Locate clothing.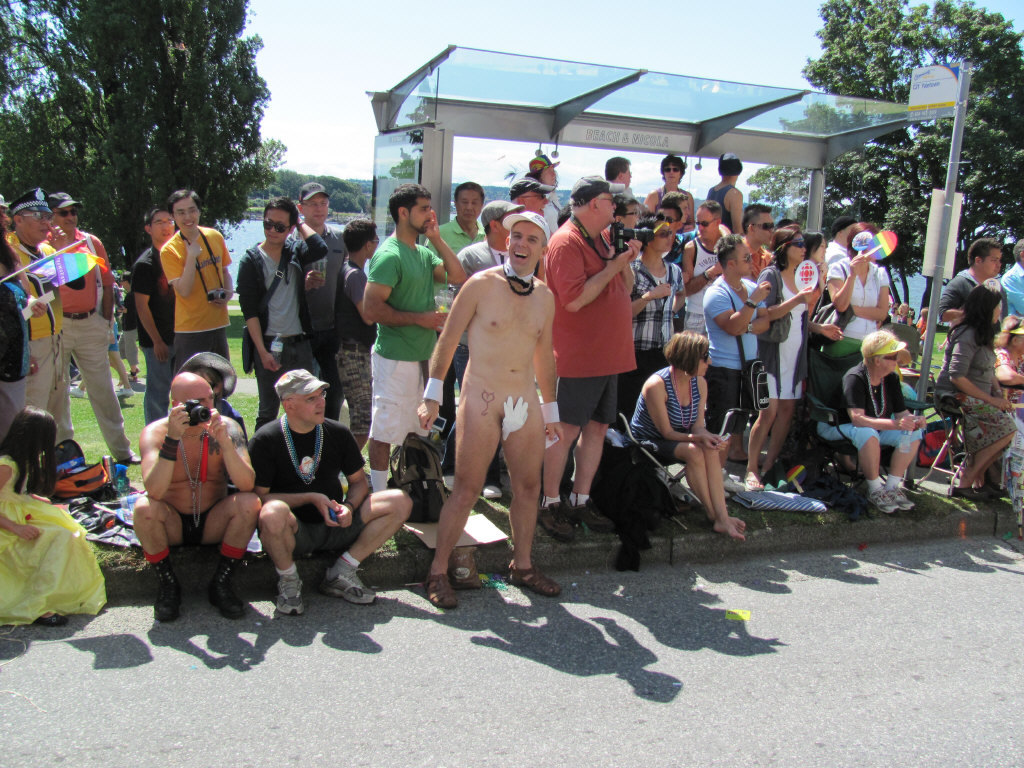
Bounding box: x1=0 y1=196 x2=1023 y2=628.
